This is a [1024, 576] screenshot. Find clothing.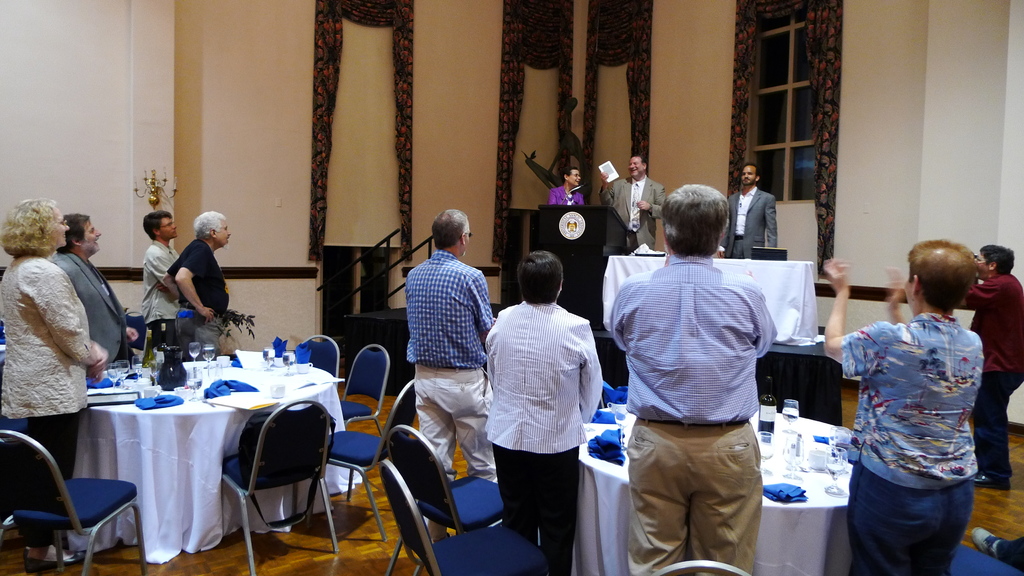
Bounding box: [600, 177, 665, 250].
